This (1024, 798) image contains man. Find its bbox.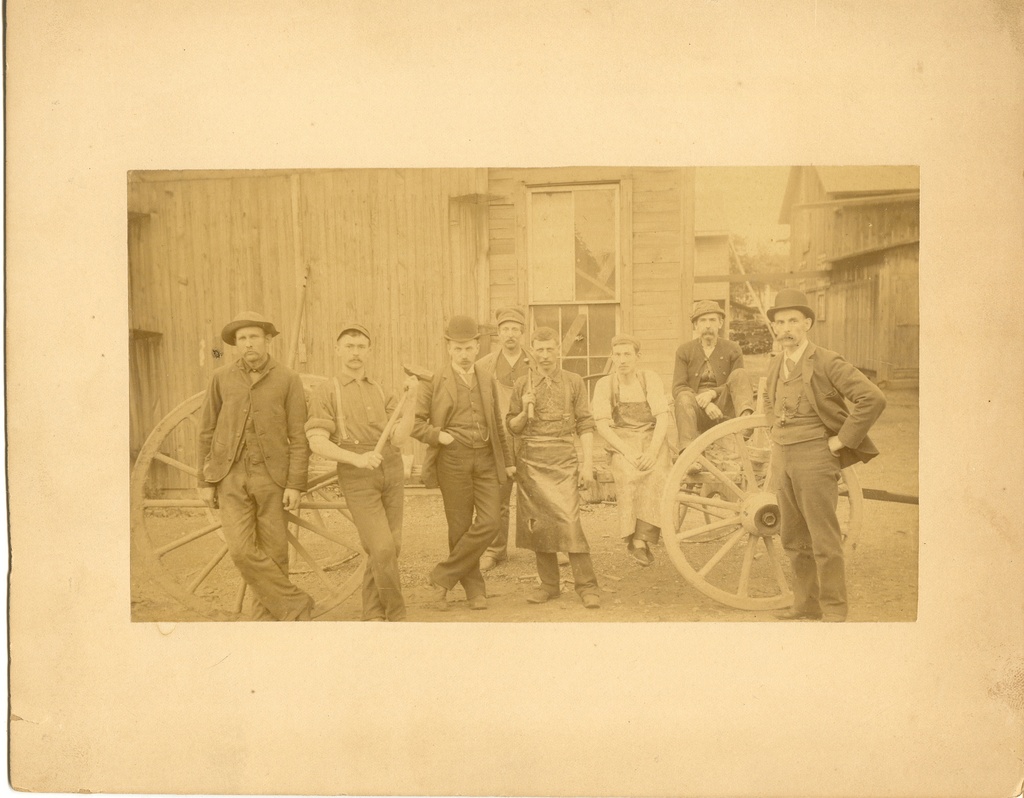
box=[411, 310, 506, 608].
